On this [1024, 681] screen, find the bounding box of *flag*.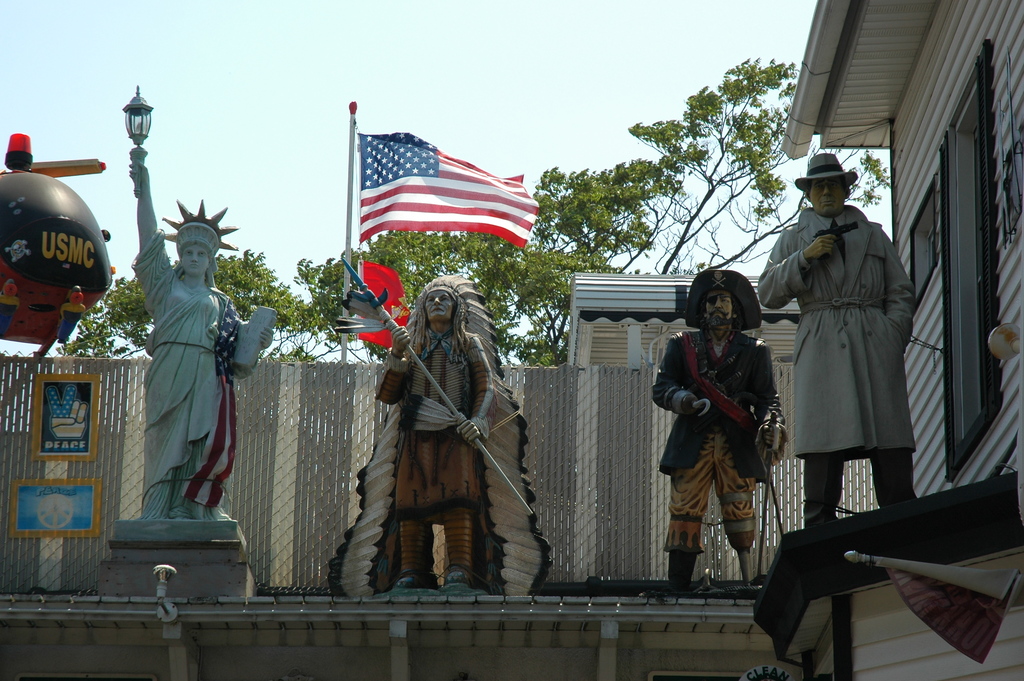
Bounding box: [x1=355, y1=126, x2=540, y2=255].
